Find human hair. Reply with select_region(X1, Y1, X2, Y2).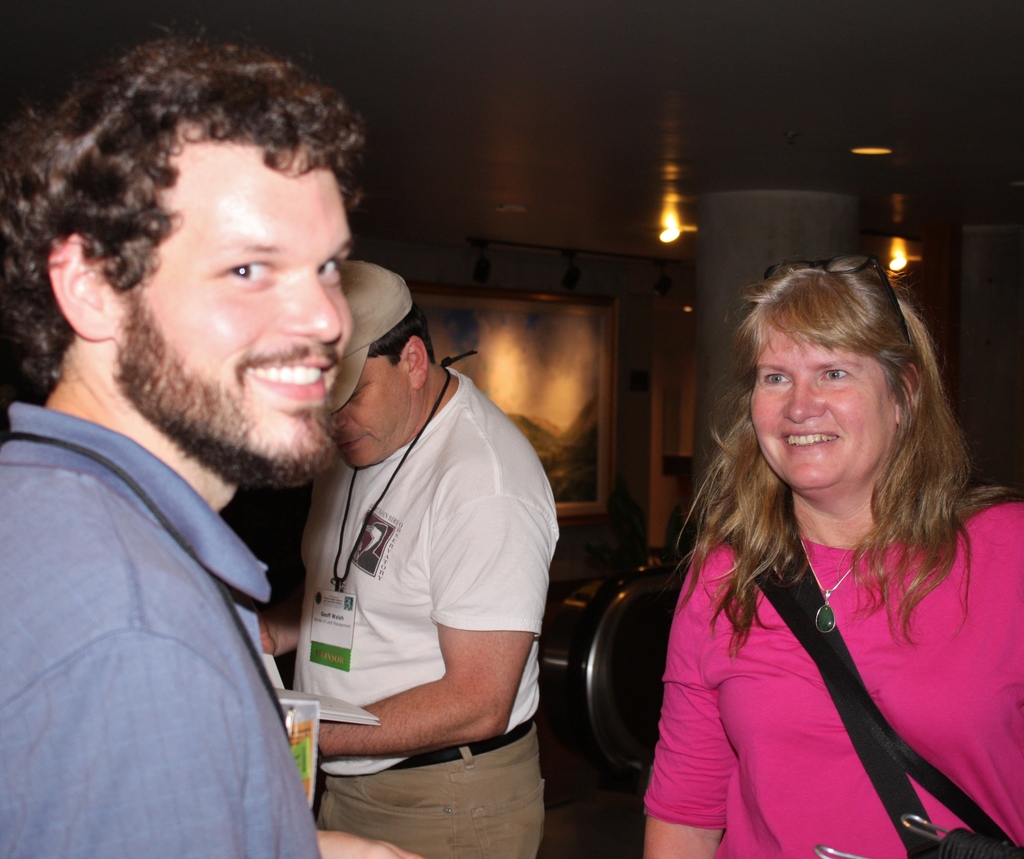
select_region(700, 266, 948, 662).
